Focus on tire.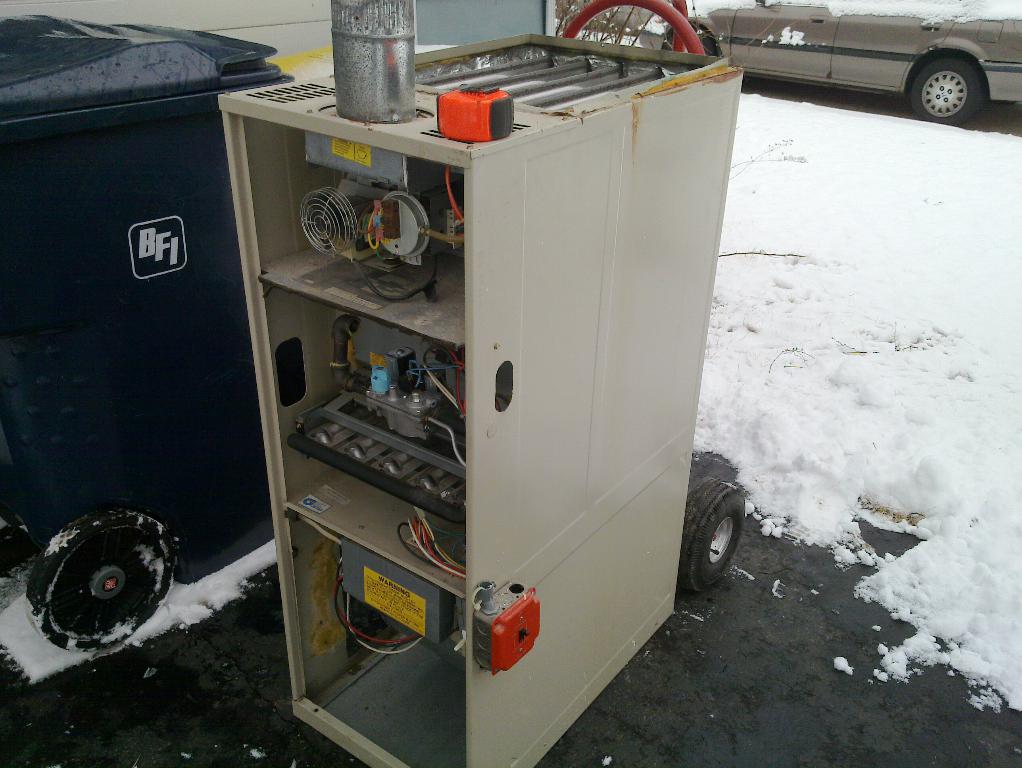
Focused at {"x1": 667, "y1": 26, "x2": 724, "y2": 60}.
